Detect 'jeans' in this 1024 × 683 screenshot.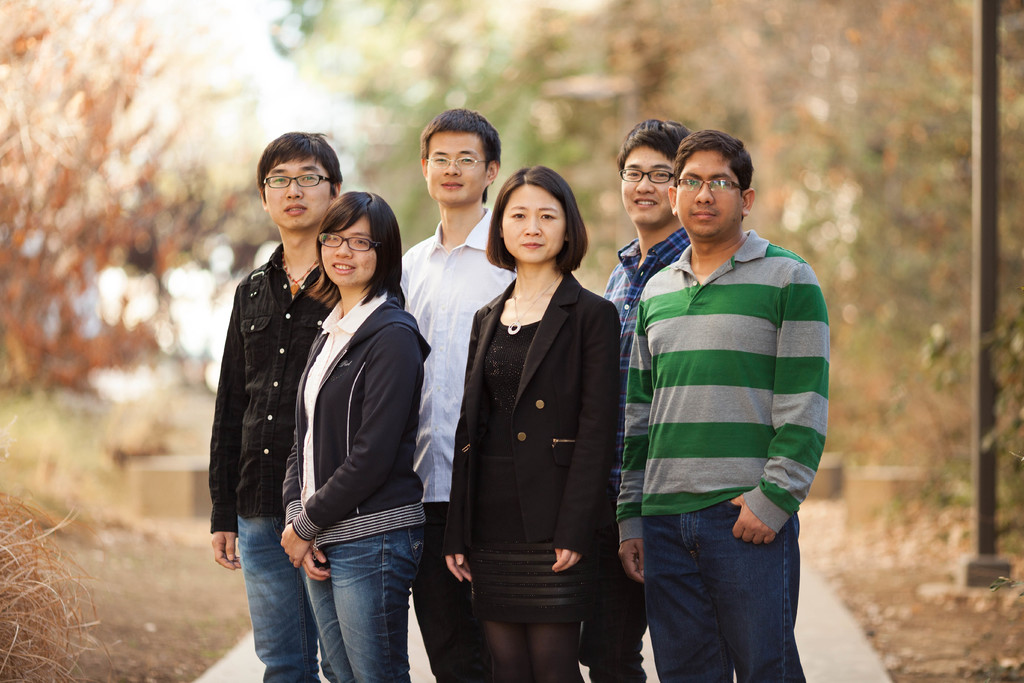
Detection: 641,502,808,682.
